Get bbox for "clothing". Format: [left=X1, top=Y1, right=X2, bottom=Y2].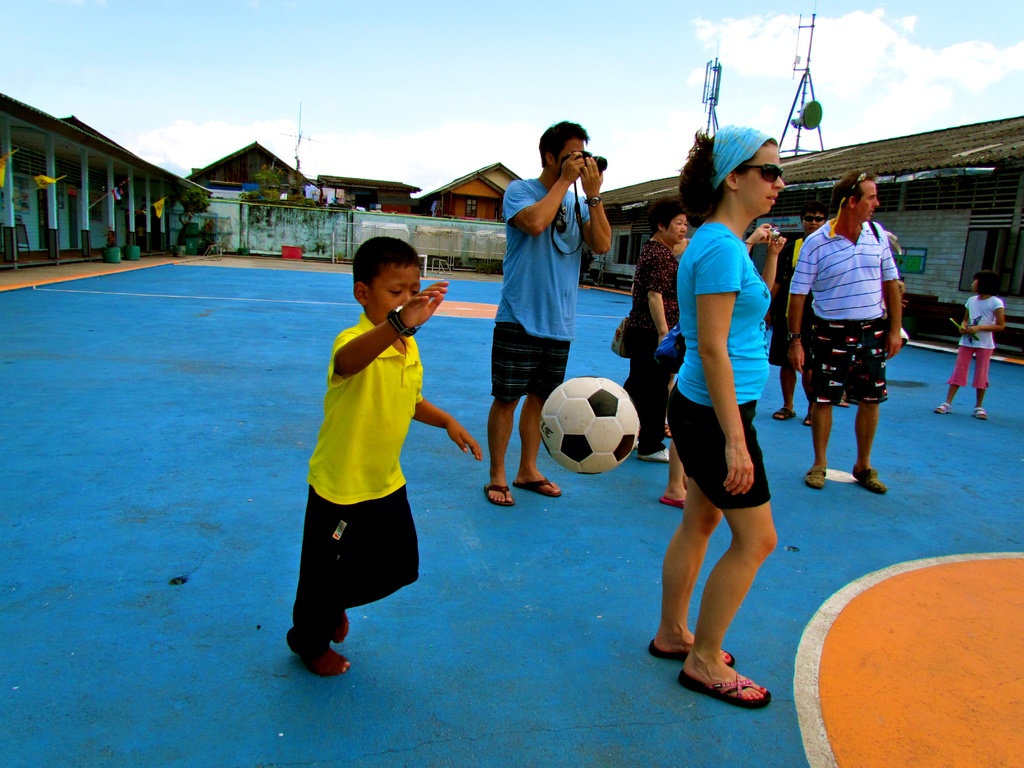
[left=792, top=214, right=900, bottom=403].
